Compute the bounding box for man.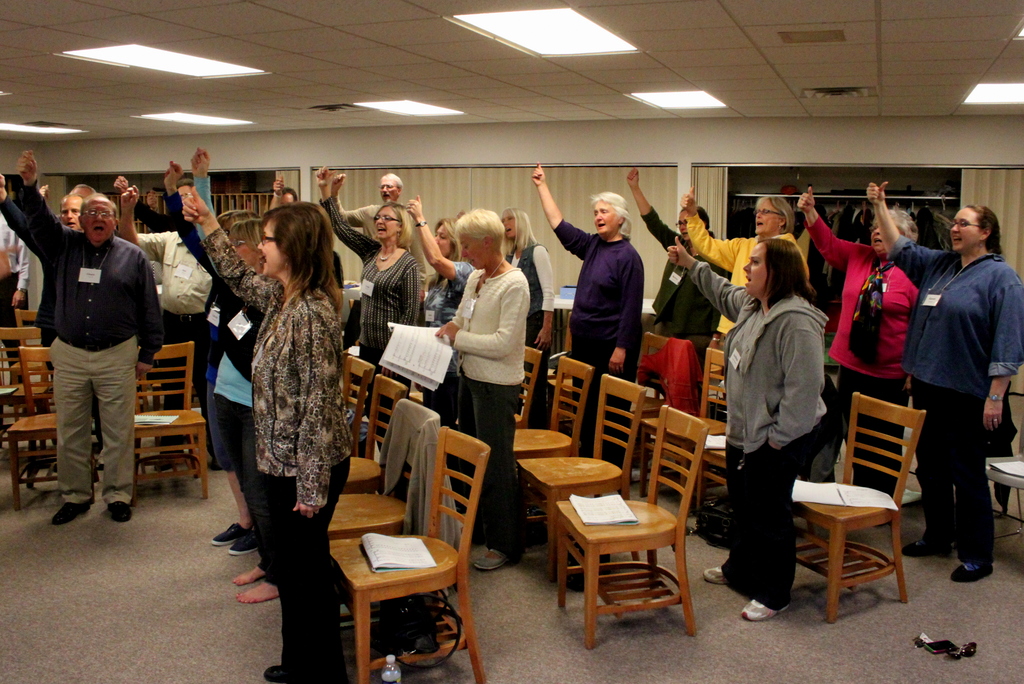
crop(316, 154, 438, 329).
